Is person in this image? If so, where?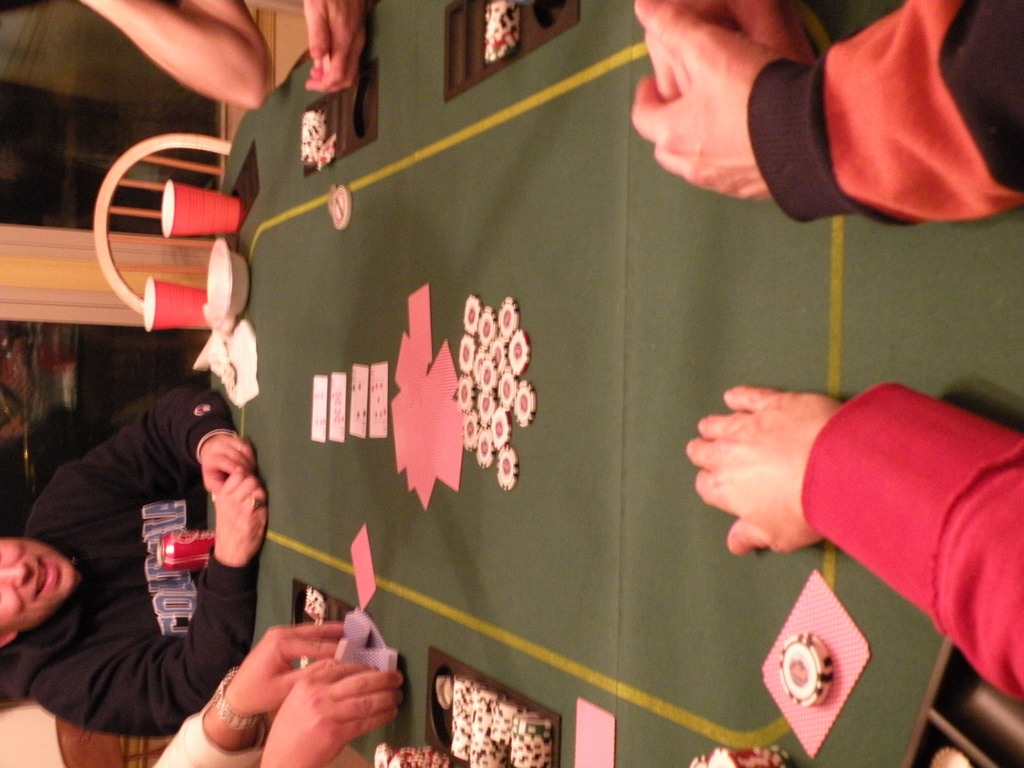
Yes, at (149, 609, 416, 767).
